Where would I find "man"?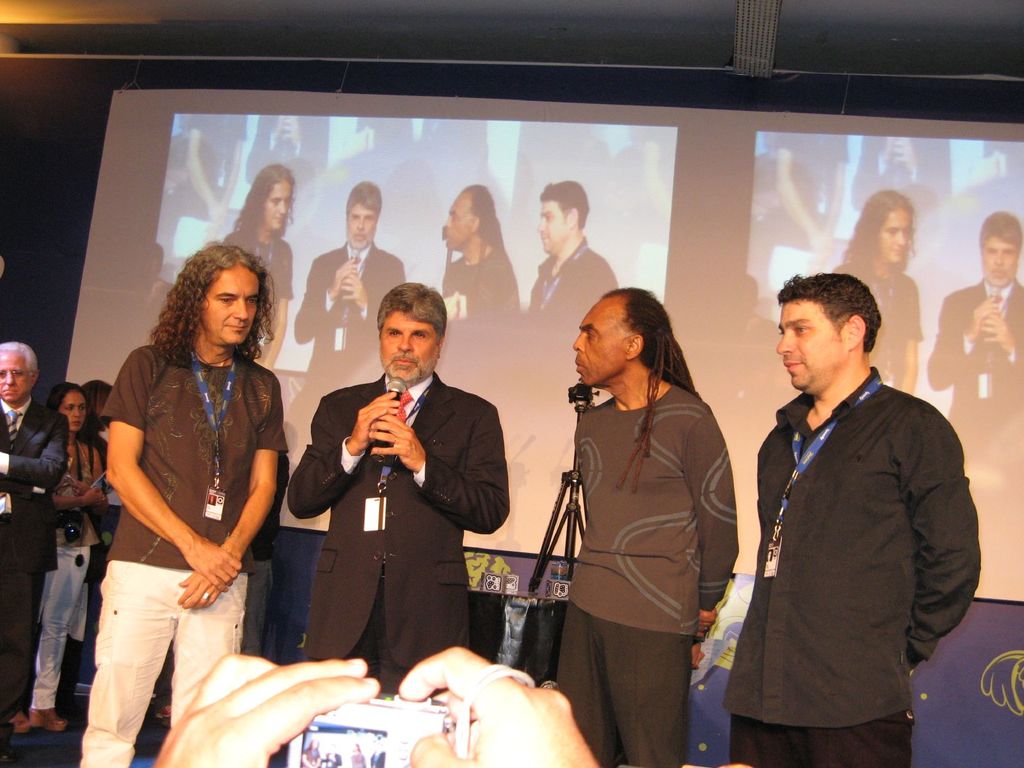
At l=0, t=343, r=68, b=741.
